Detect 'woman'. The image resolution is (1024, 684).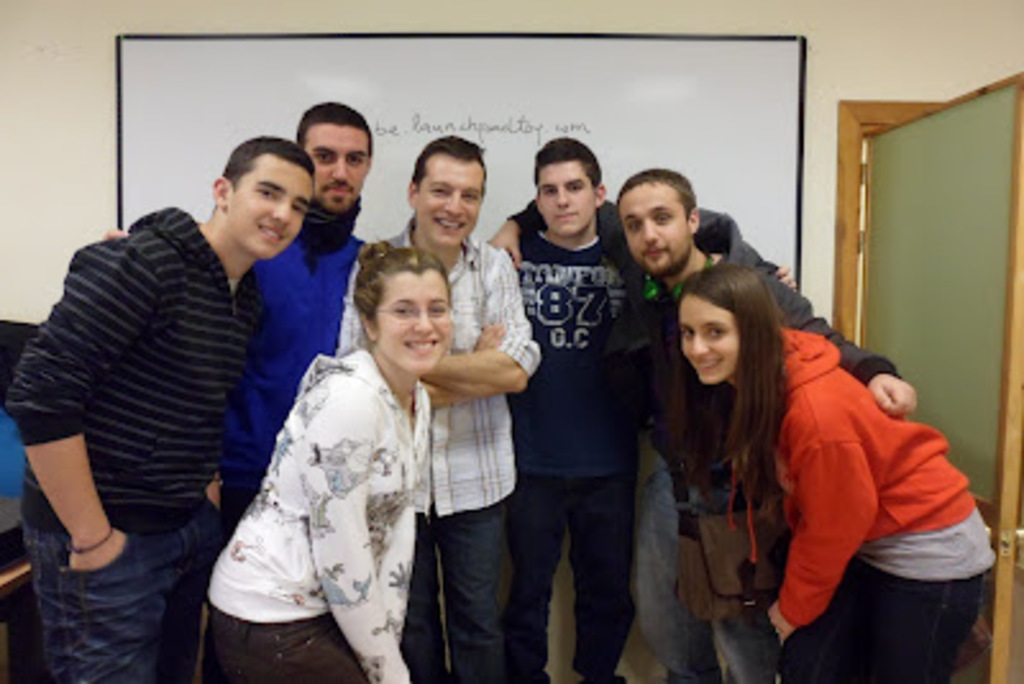
pyautogui.locateOnScreen(645, 256, 996, 681).
